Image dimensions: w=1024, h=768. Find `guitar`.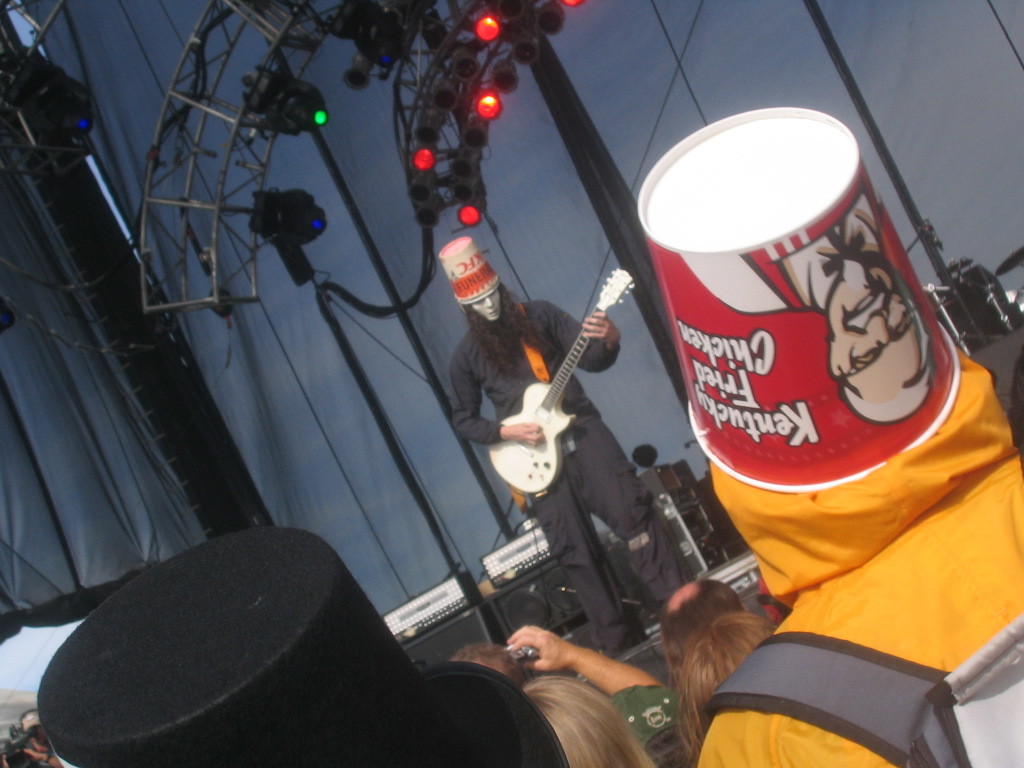
l=488, t=264, r=640, b=500.
